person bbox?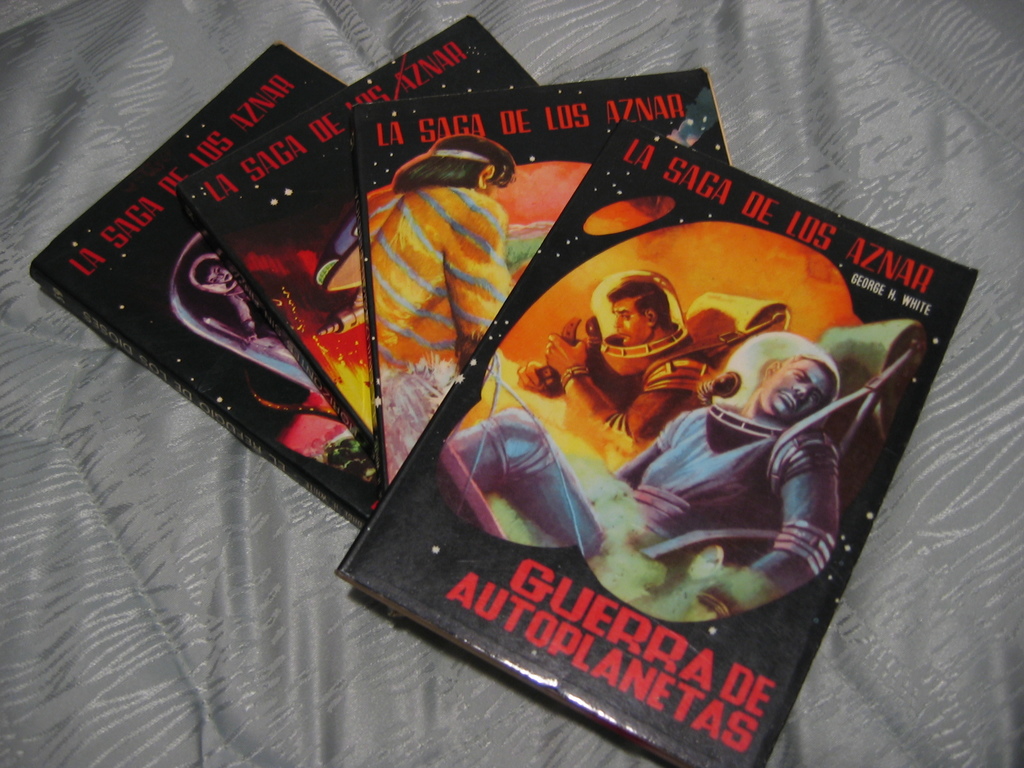
bbox=(453, 348, 838, 621)
